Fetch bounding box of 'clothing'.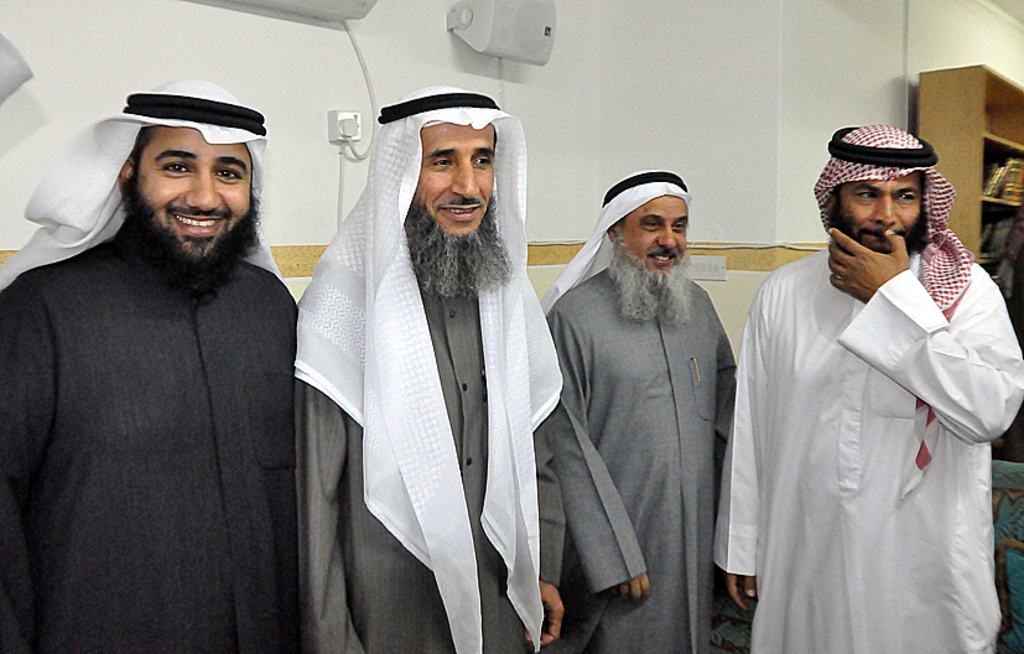
Bbox: [x1=698, y1=230, x2=1023, y2=653].
